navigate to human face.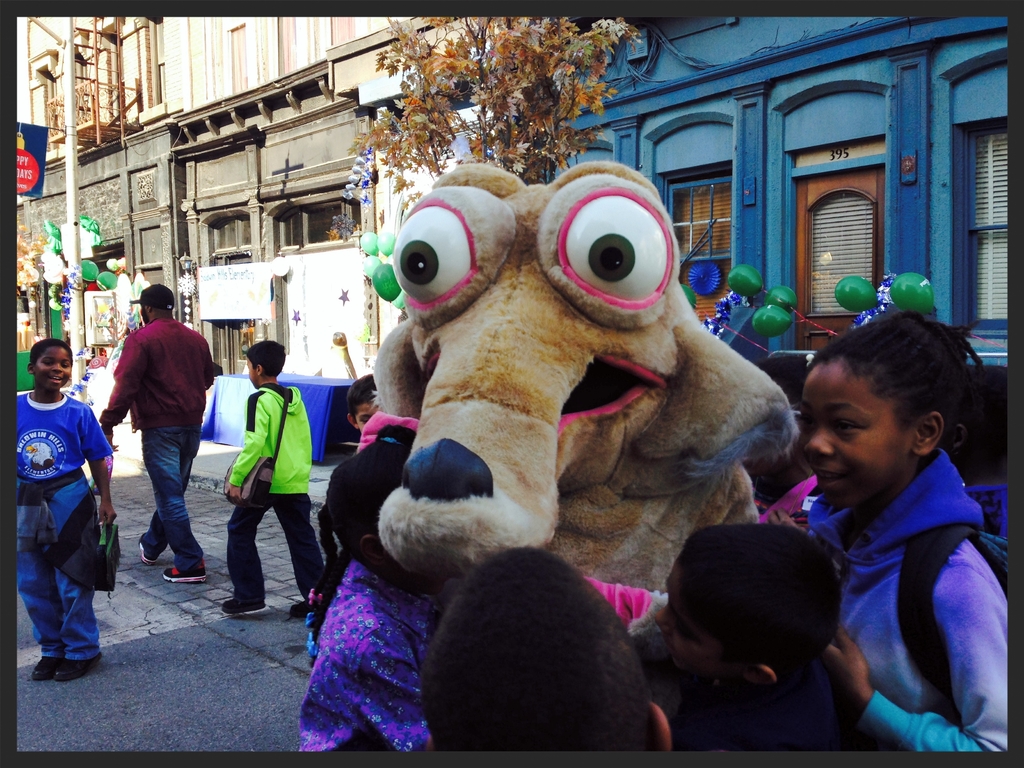
Navigation target: (left=654, top=572, right=731, bottom=680).
